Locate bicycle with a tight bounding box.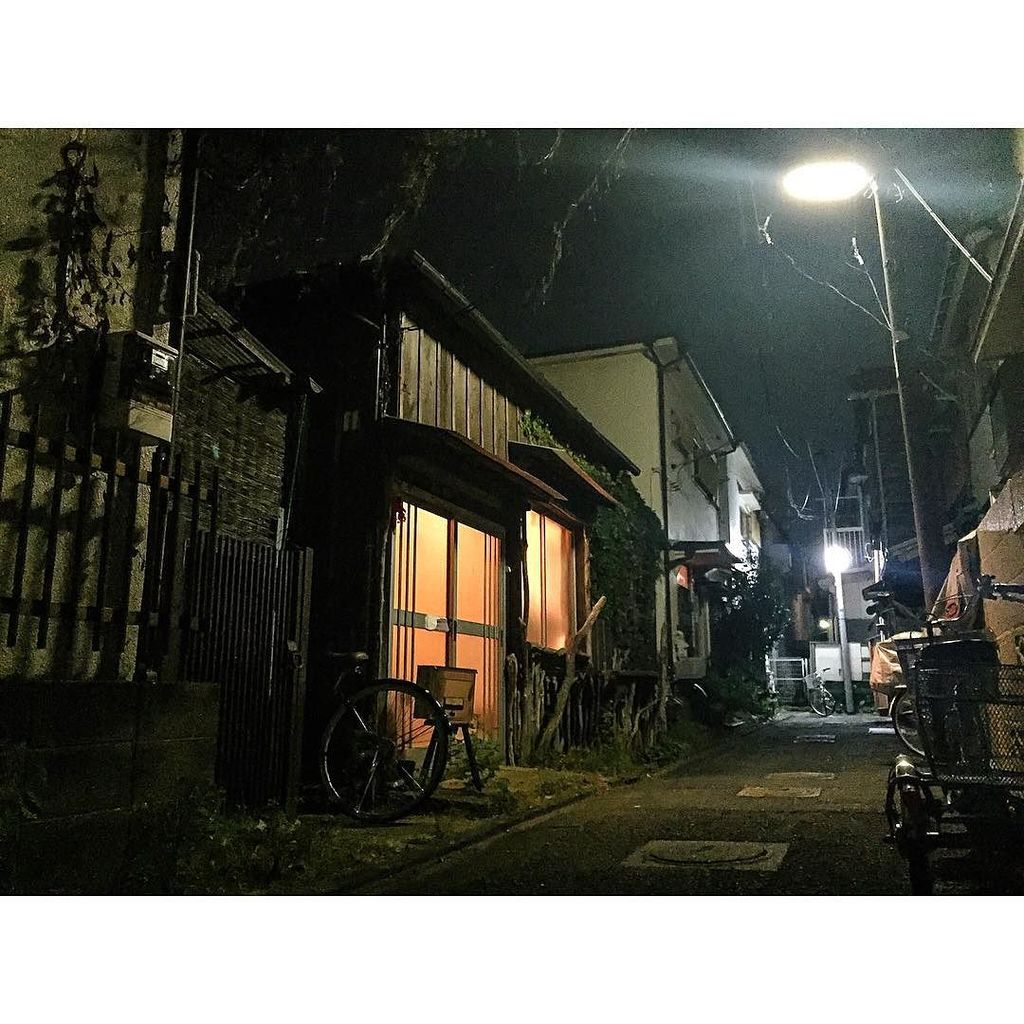
BBox(892, 688, 945, 759).
